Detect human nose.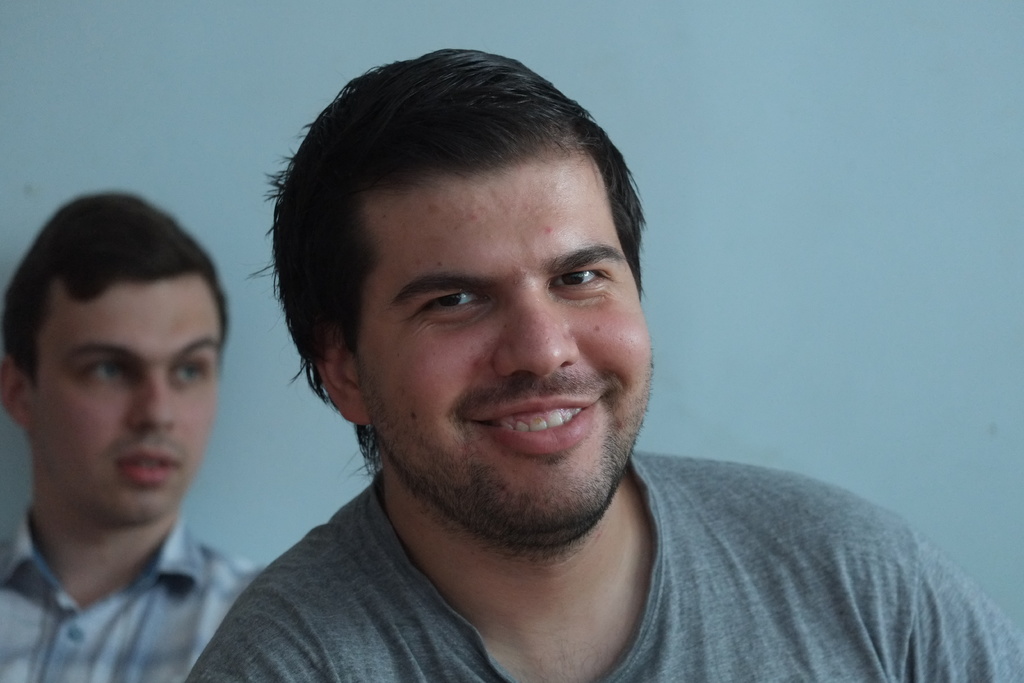
Detected at [130,369,177,431].
